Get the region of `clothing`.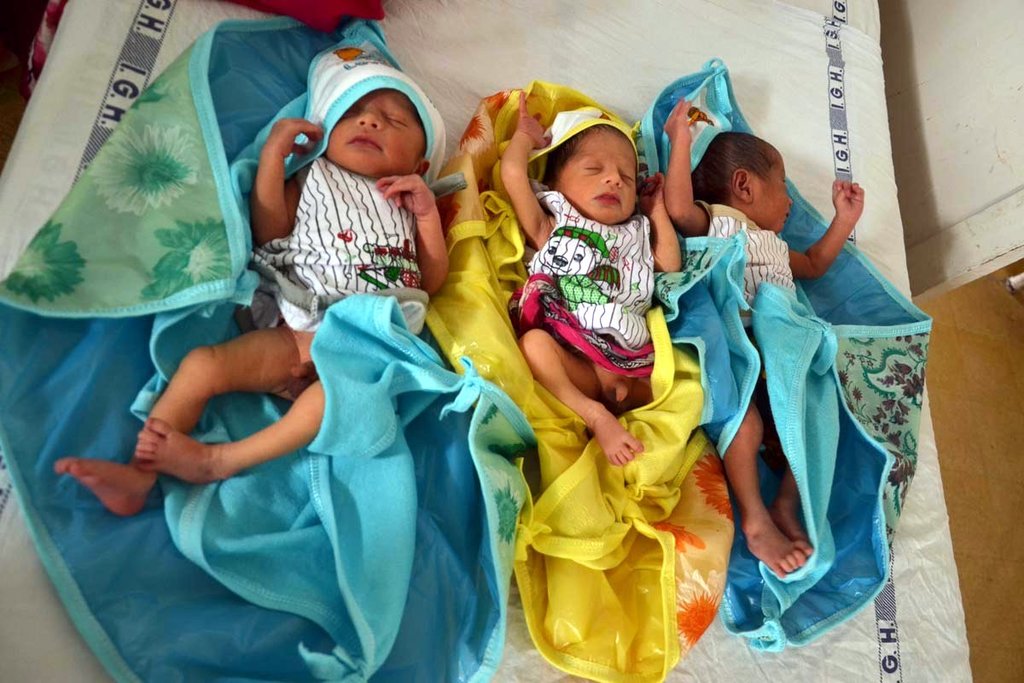
bbox=(514, 195, 655, 377).
